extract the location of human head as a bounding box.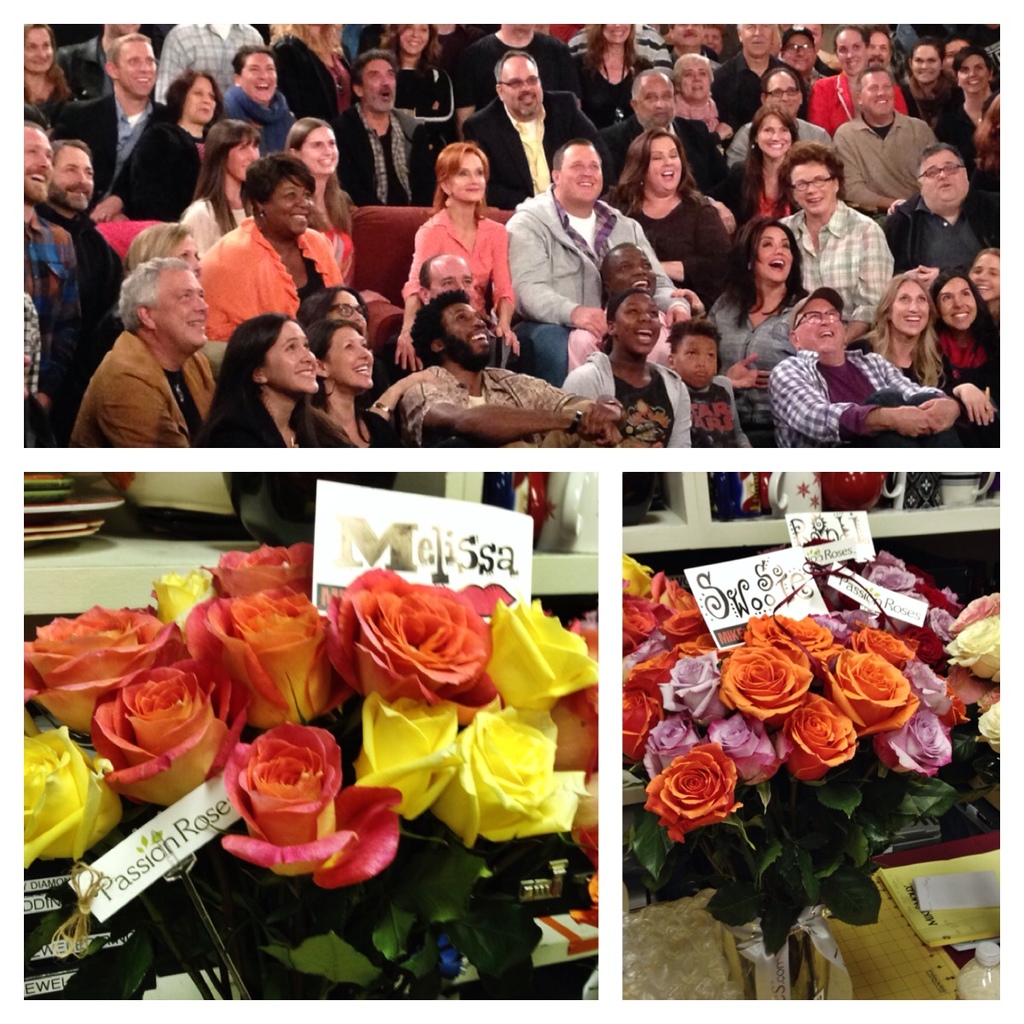
crop(224, 308, 322, 391).
